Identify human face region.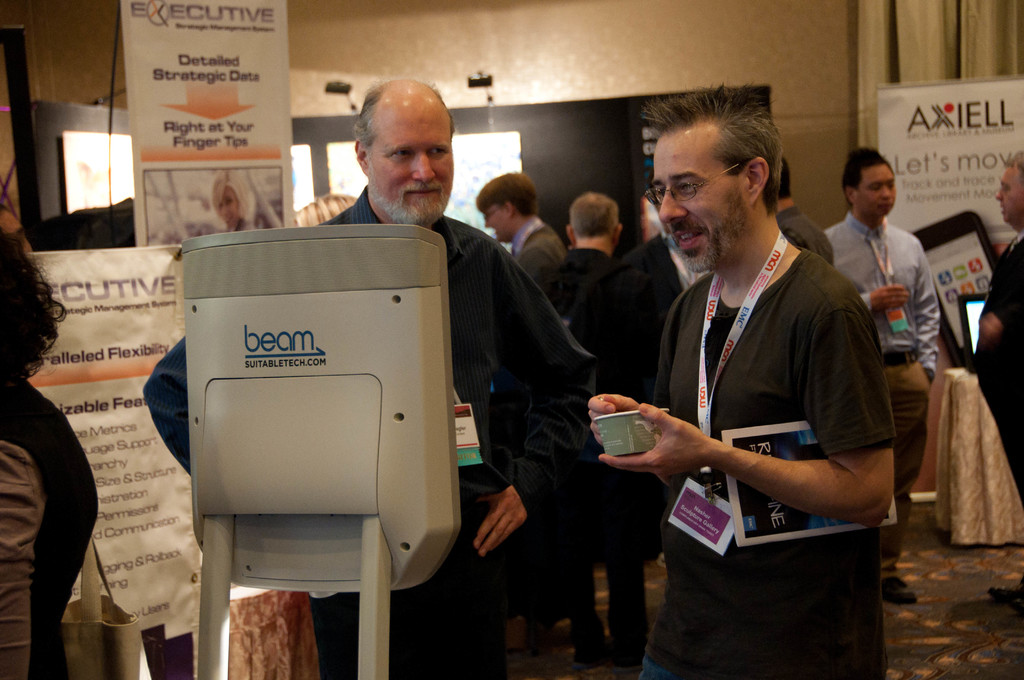
Region: x1=0, y1=207, x2=33, y2=252.
